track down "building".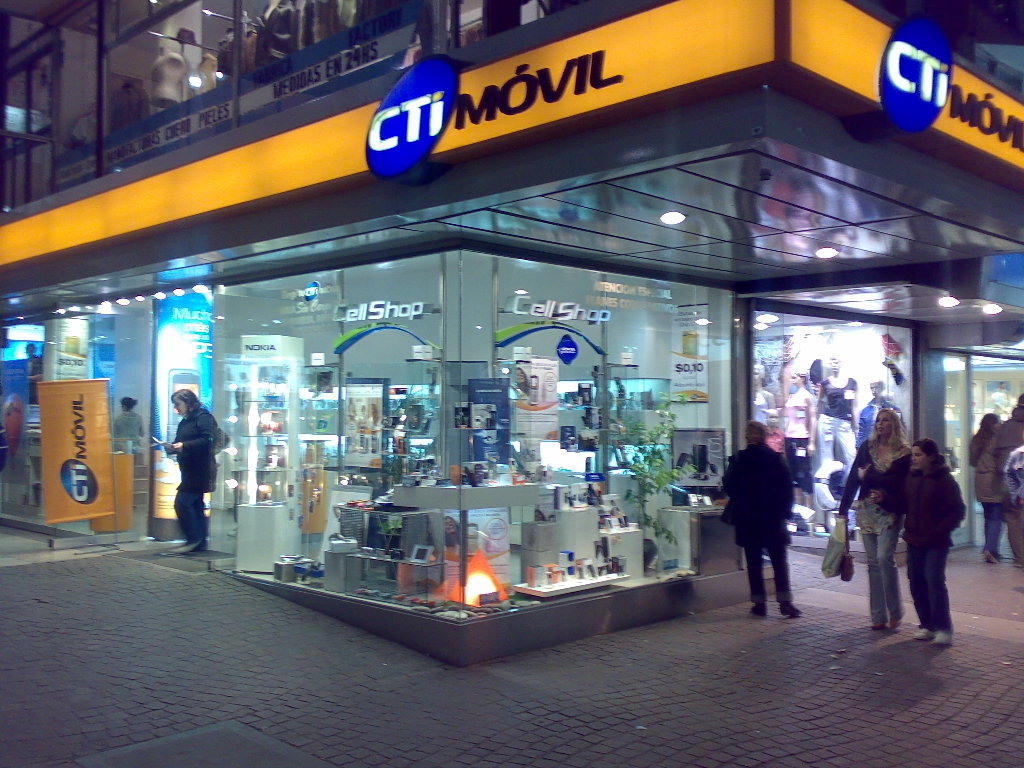
Tracked to 0,0,1023,620.
